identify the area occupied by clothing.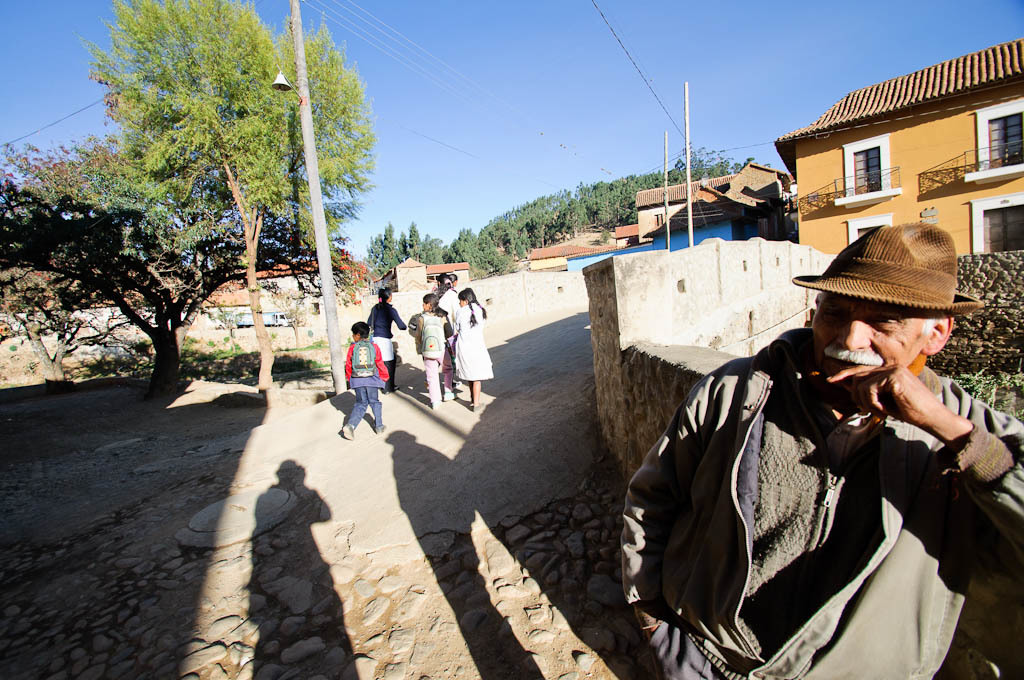
Area: (438, 280, 463, 311).
